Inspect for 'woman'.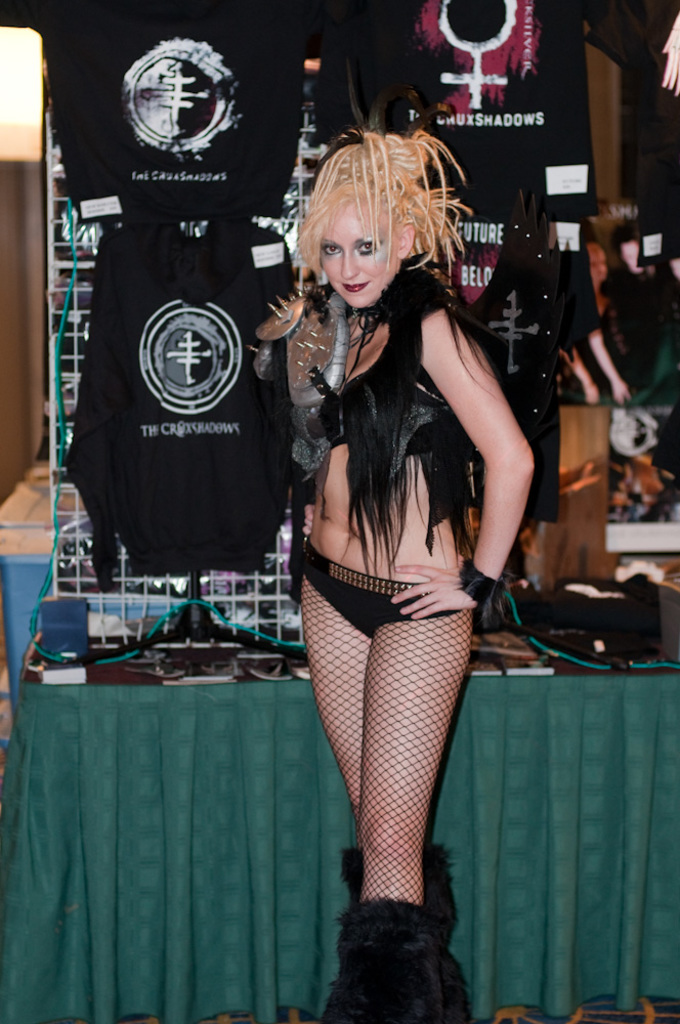
Inspection: crop(257, 127, 528, 976).
